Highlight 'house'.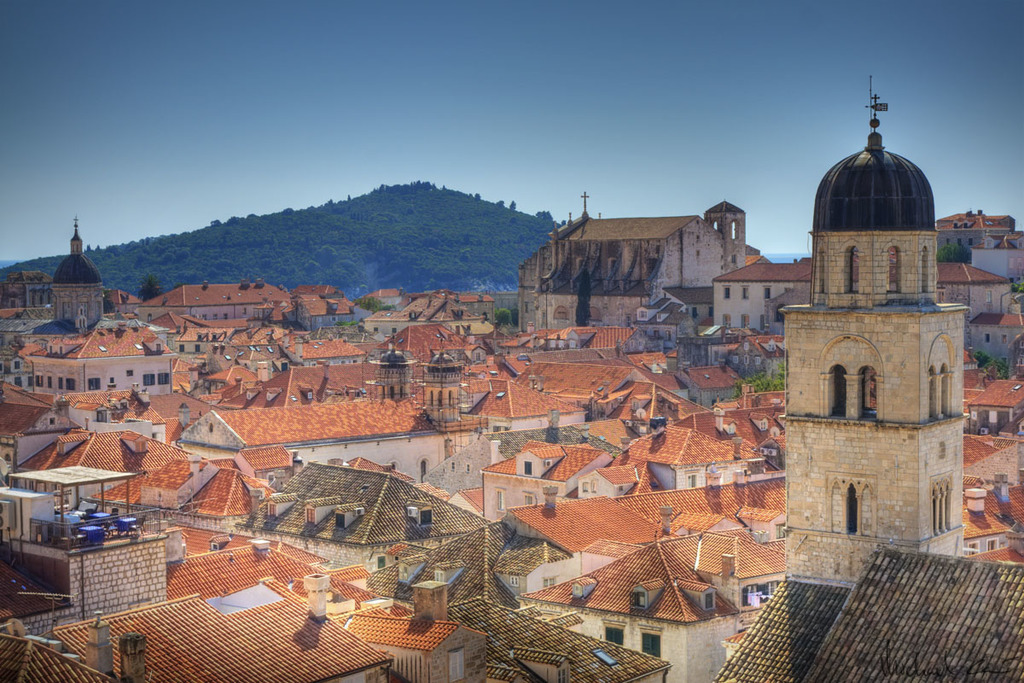
Highlighted region: <box>38,569,395,682</box>.
